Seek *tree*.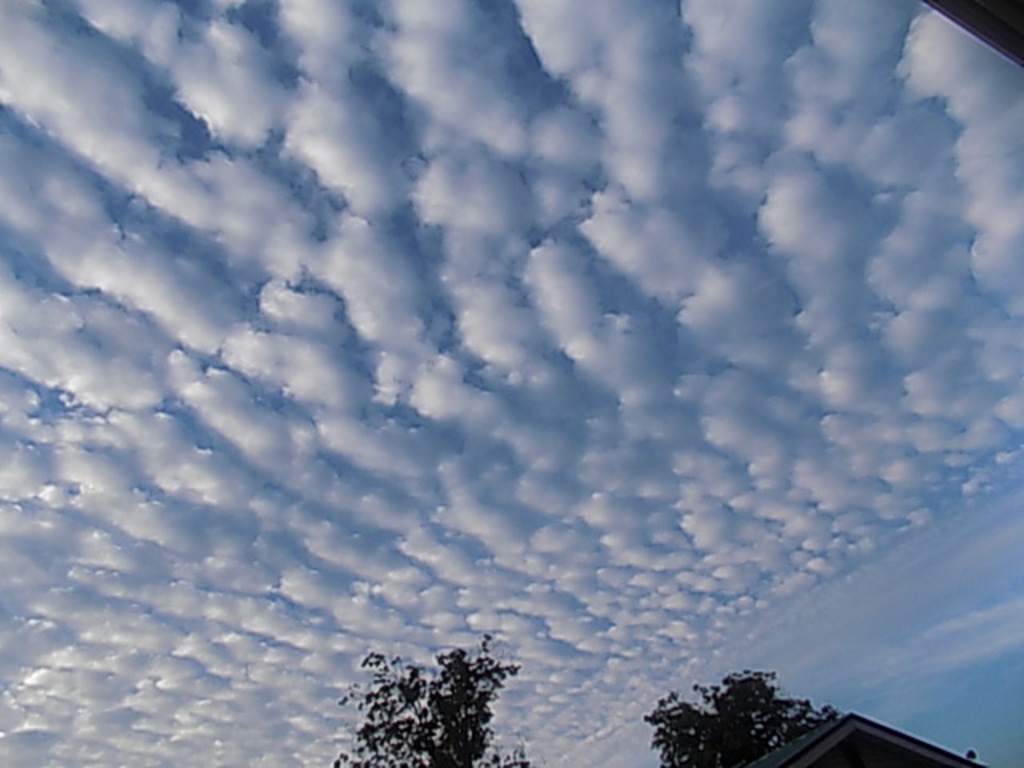
(658,669,821,762).
